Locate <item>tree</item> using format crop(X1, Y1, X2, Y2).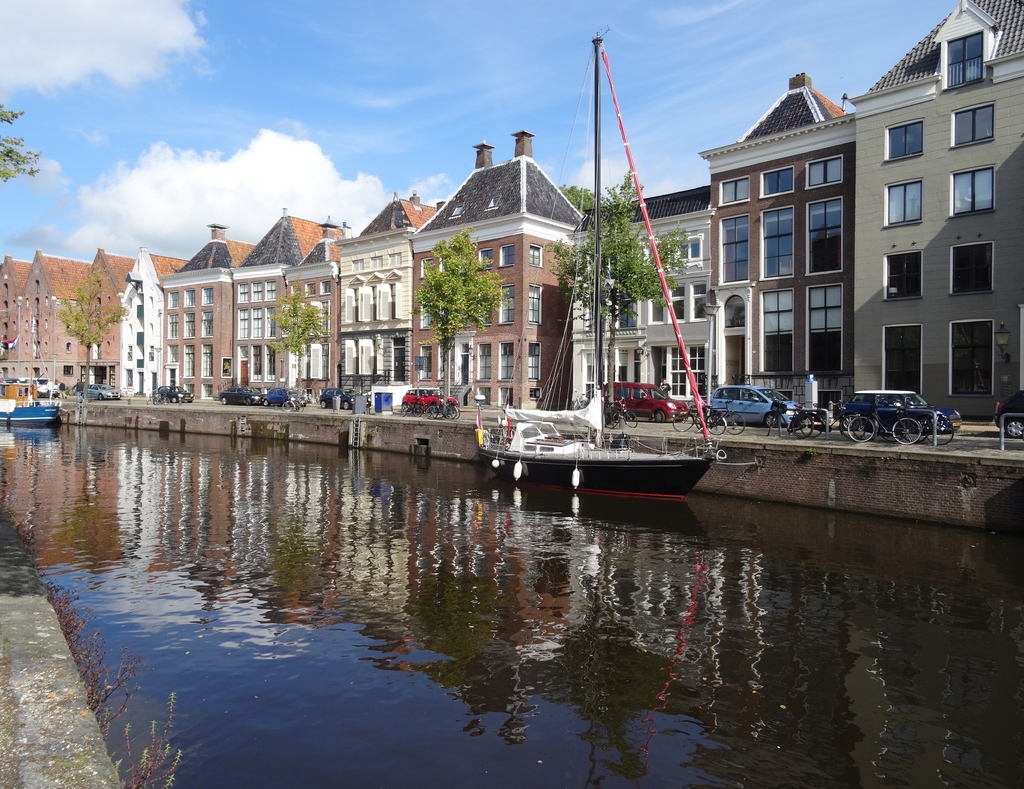
crop(414, 225, 508, 401).
